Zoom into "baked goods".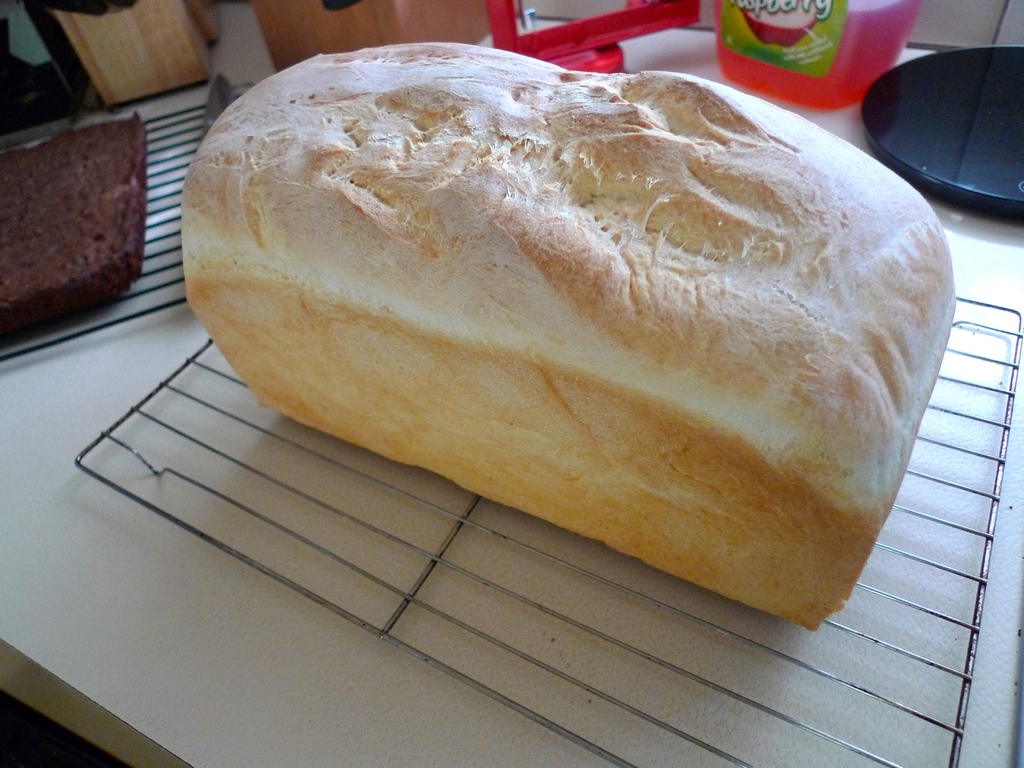
Zoom target: x1=0 y1=106 x2=145 y2=346.
